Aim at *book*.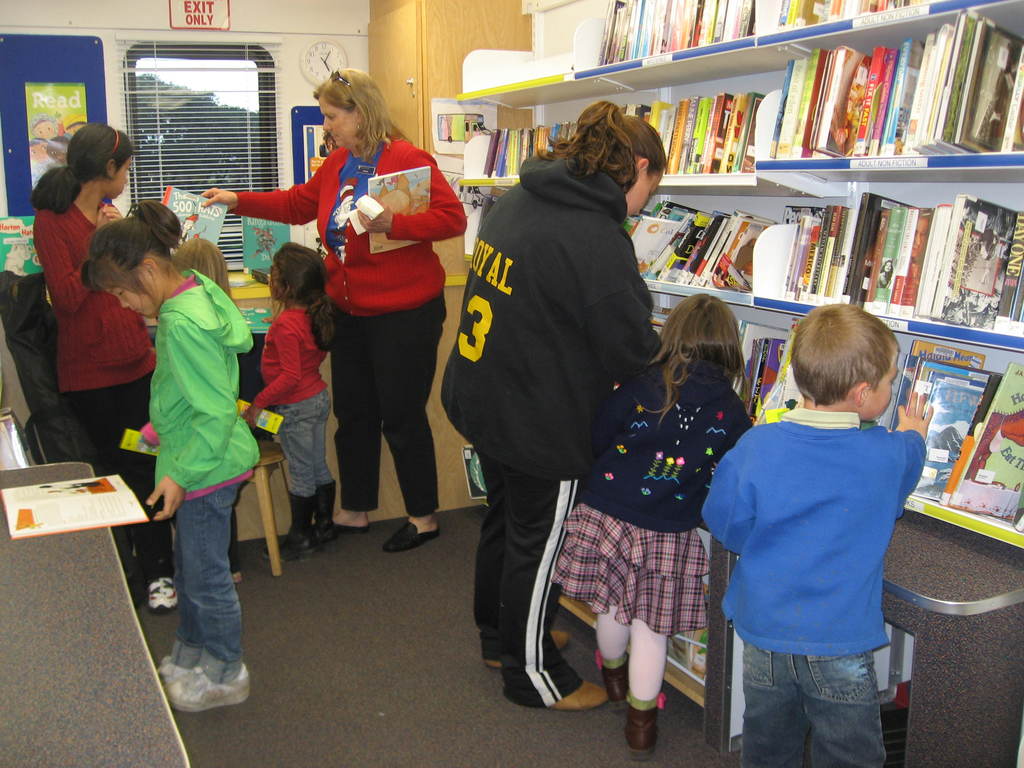
Aimed at 367, 169, 432, 255.
